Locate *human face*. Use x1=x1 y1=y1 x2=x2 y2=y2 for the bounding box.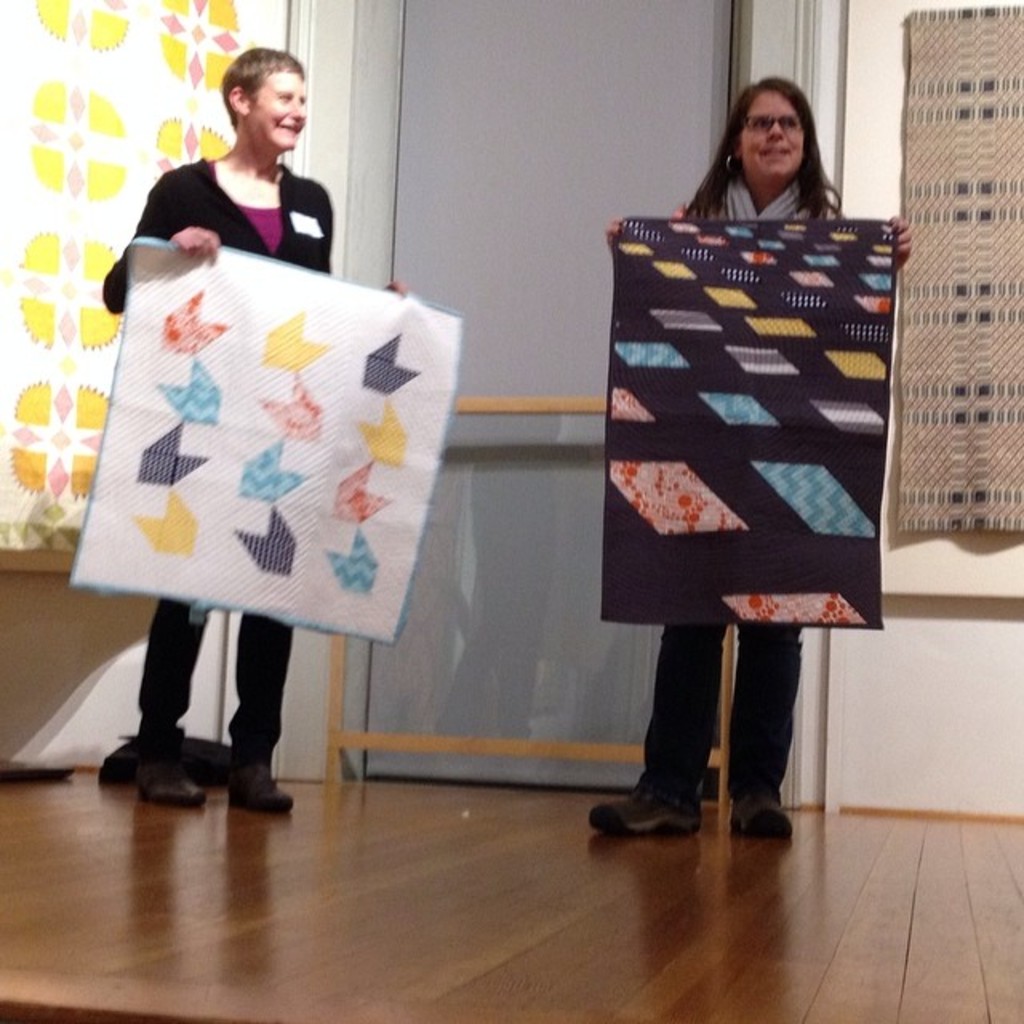
x1=251 y1=66 x2=312 y2=149.
